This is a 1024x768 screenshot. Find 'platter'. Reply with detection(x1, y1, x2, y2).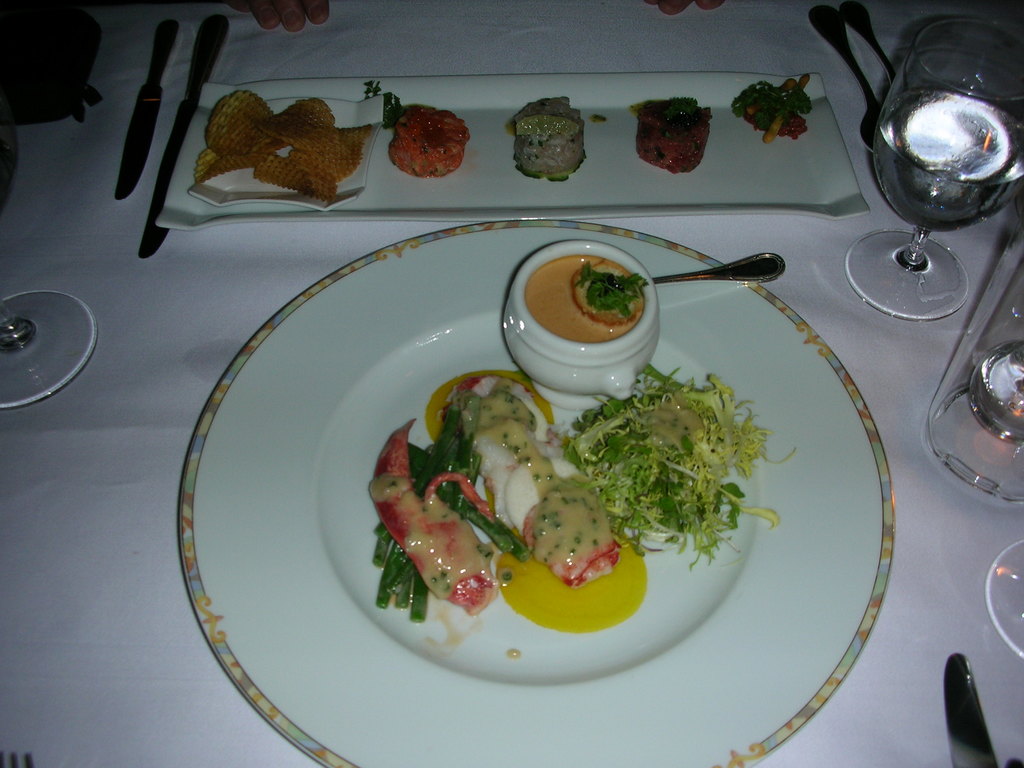
detection(173, 214, 893, 755).
